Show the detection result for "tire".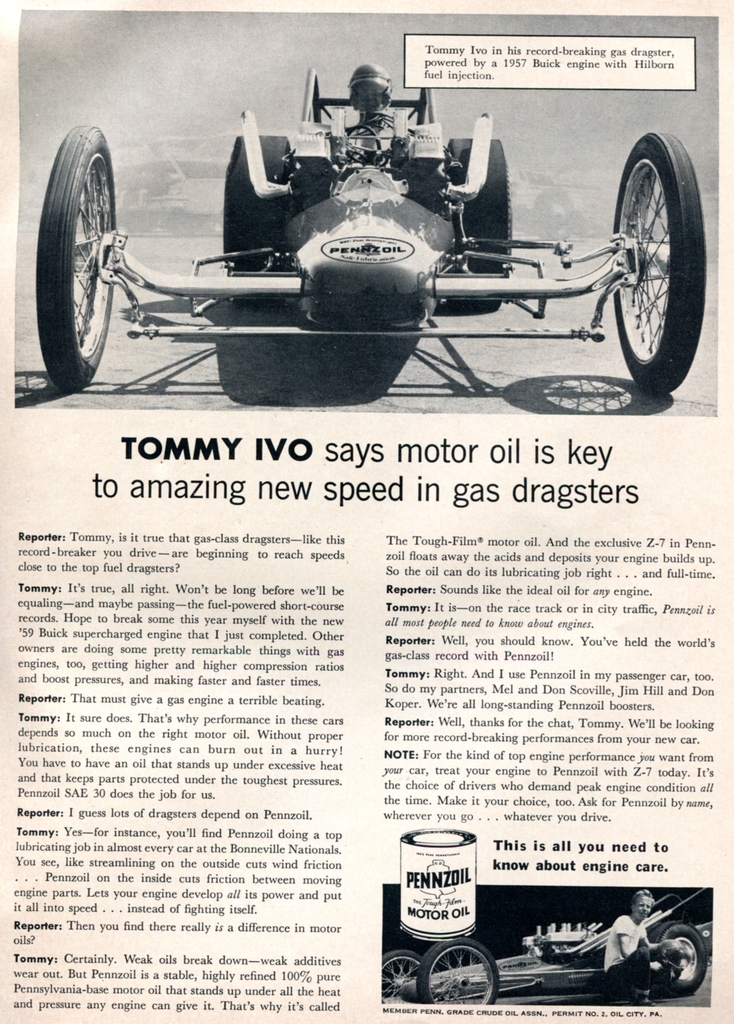
x1=642 y1=920 x2=708 y2=998.
